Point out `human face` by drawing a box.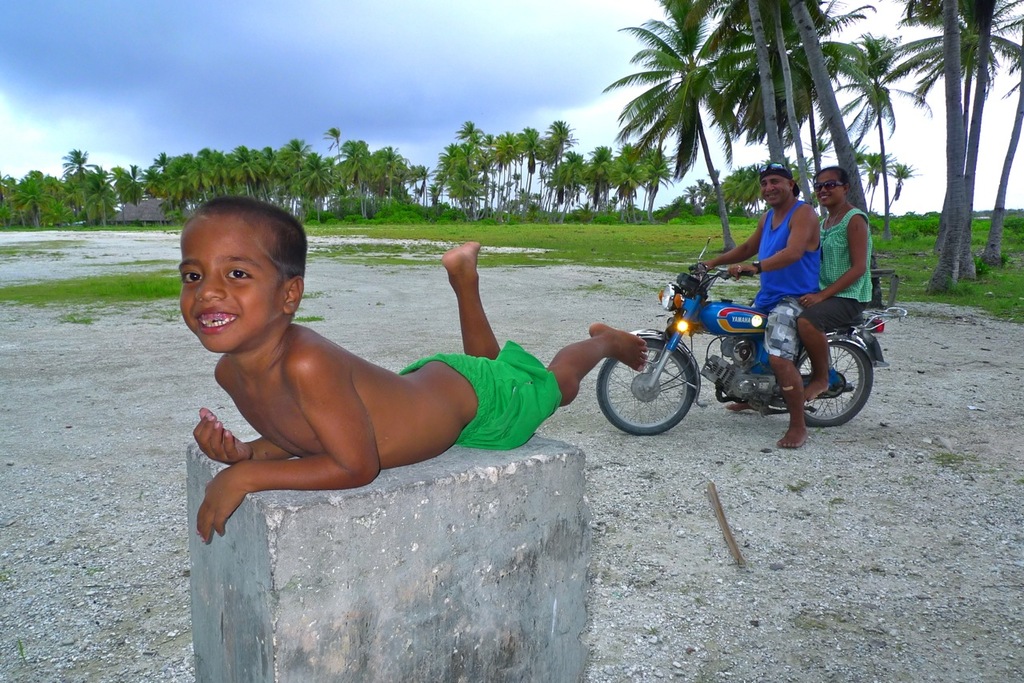
(177,223,280,355).
